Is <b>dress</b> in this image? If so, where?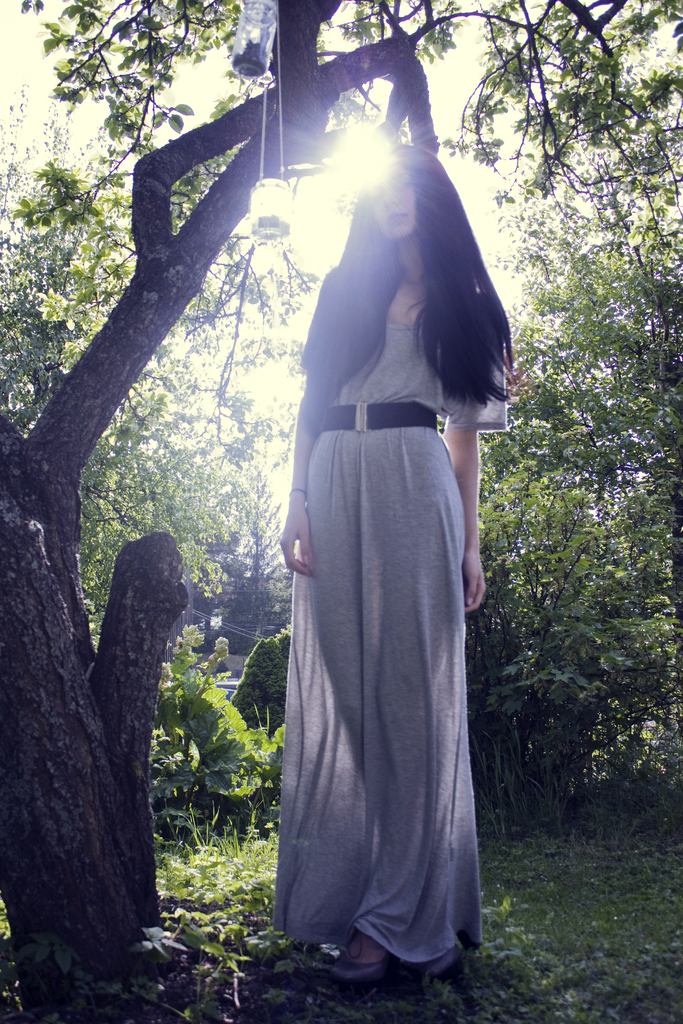
Yes, at bbox=[278, 260, 512, 964].
